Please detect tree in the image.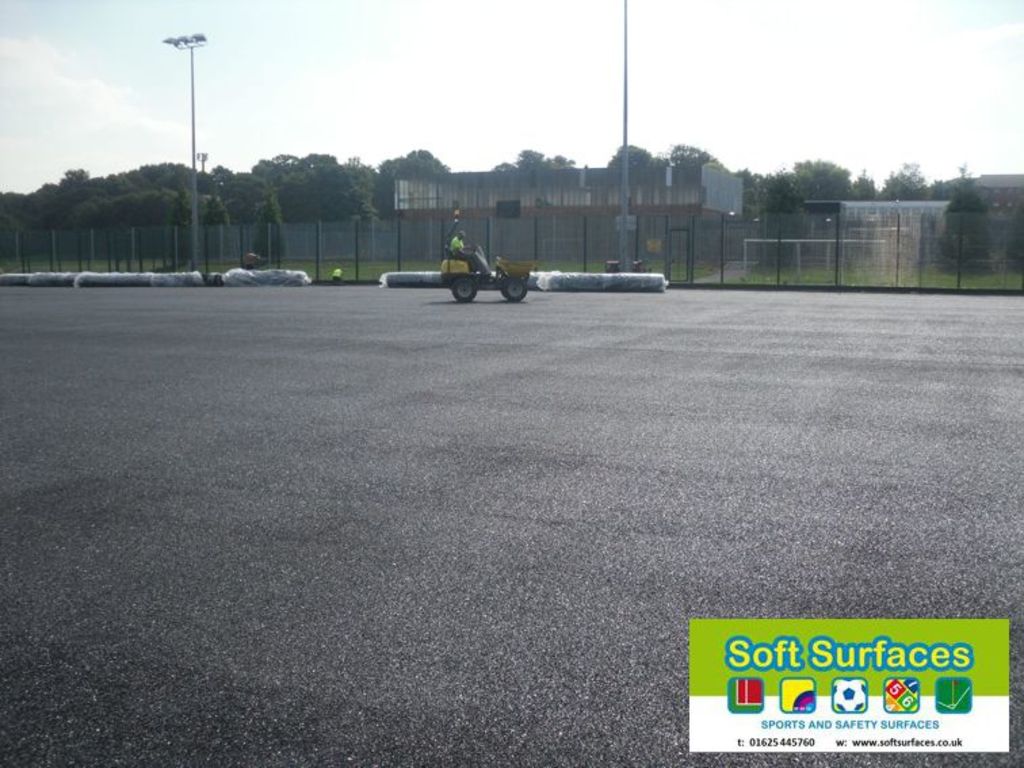
(199,195,233,253).
